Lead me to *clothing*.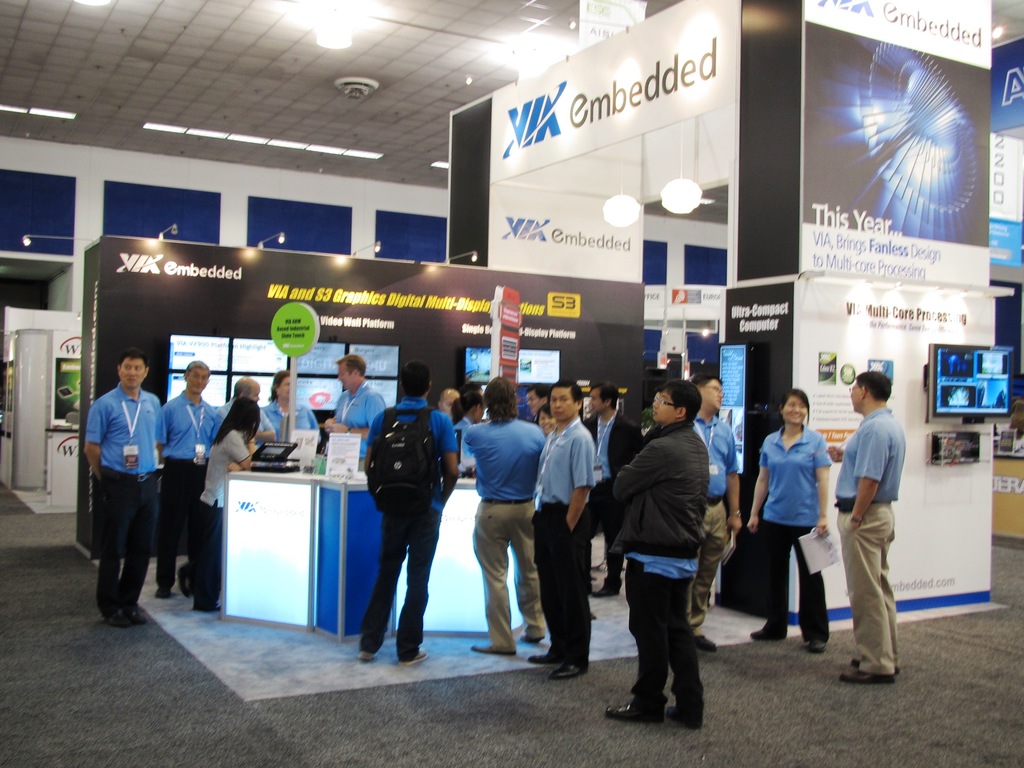
Lead to locate(212, 396, 275, 452).
